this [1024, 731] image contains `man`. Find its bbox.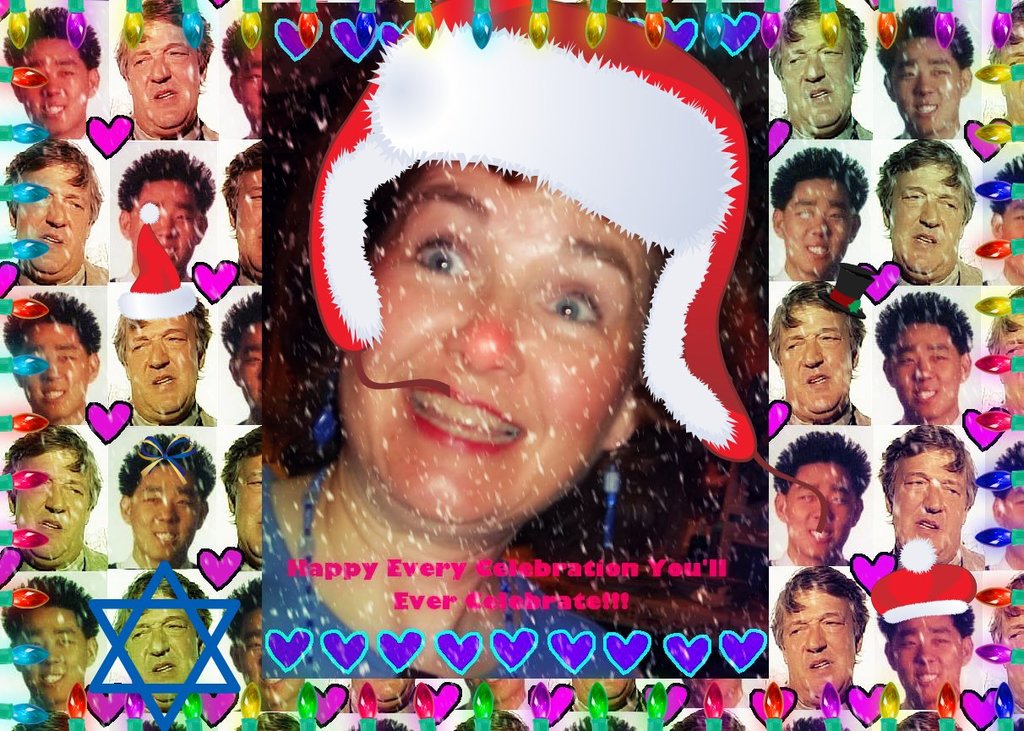
locate(119, 432, 215, 566).
